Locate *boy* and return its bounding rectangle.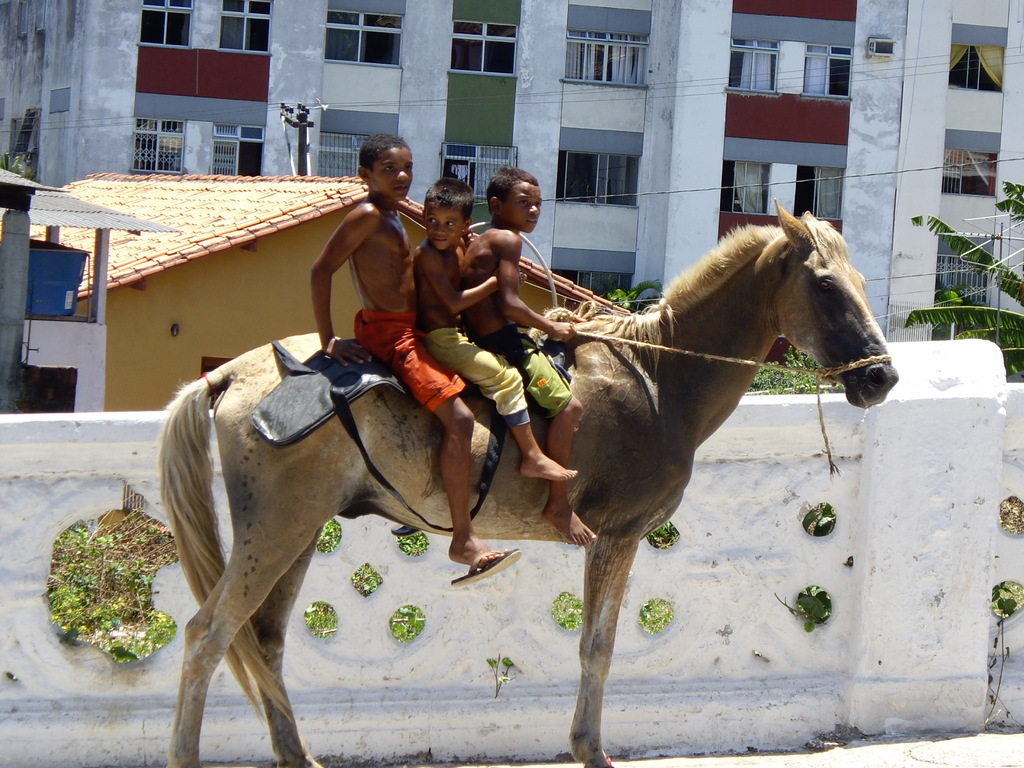
{"x1": 464, "y1": 175, "x2": 591, "y2": 549}.
